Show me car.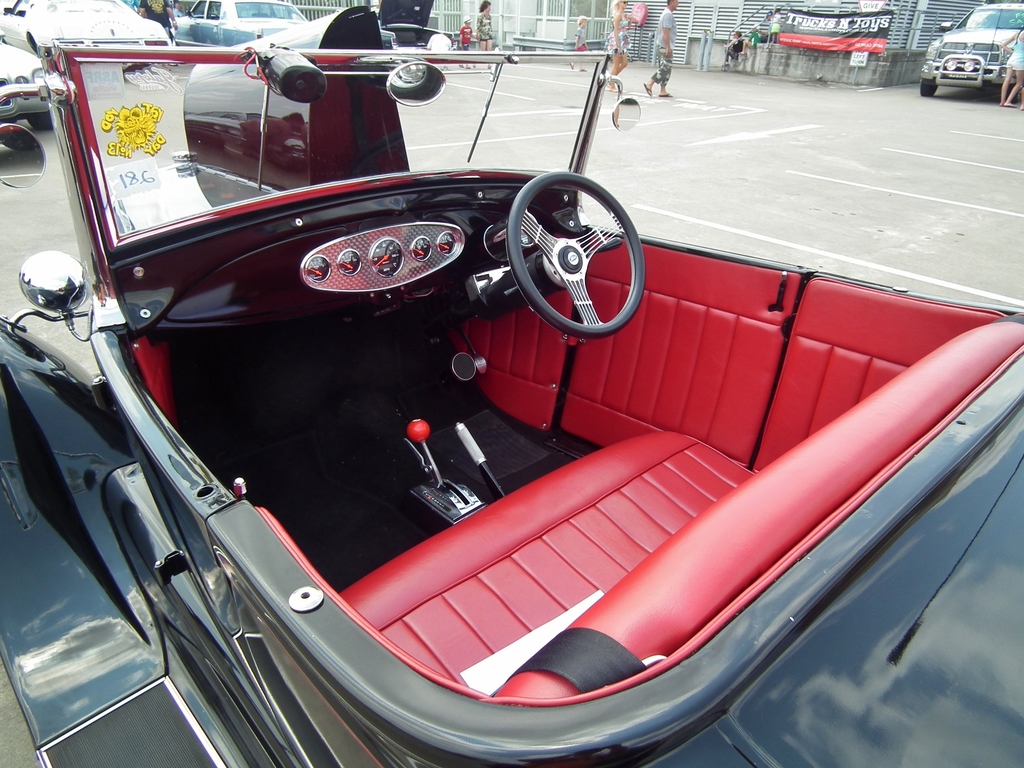
car is here: (31, 64, 1007, 744).
